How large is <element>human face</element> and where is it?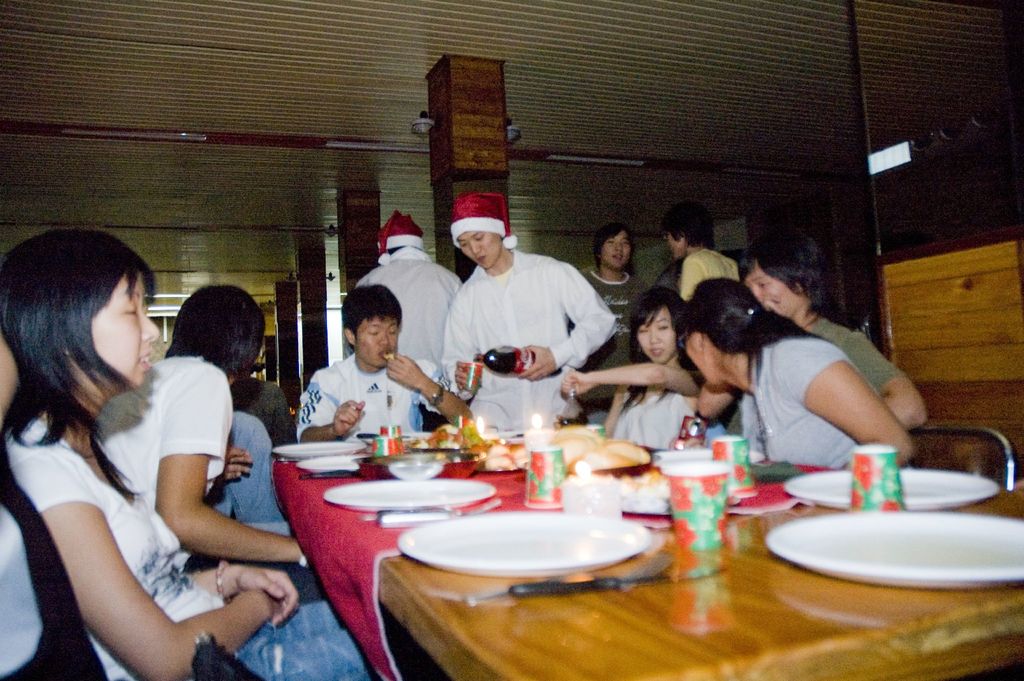
Bounding box: select_region(687, 334, 719, 384).
